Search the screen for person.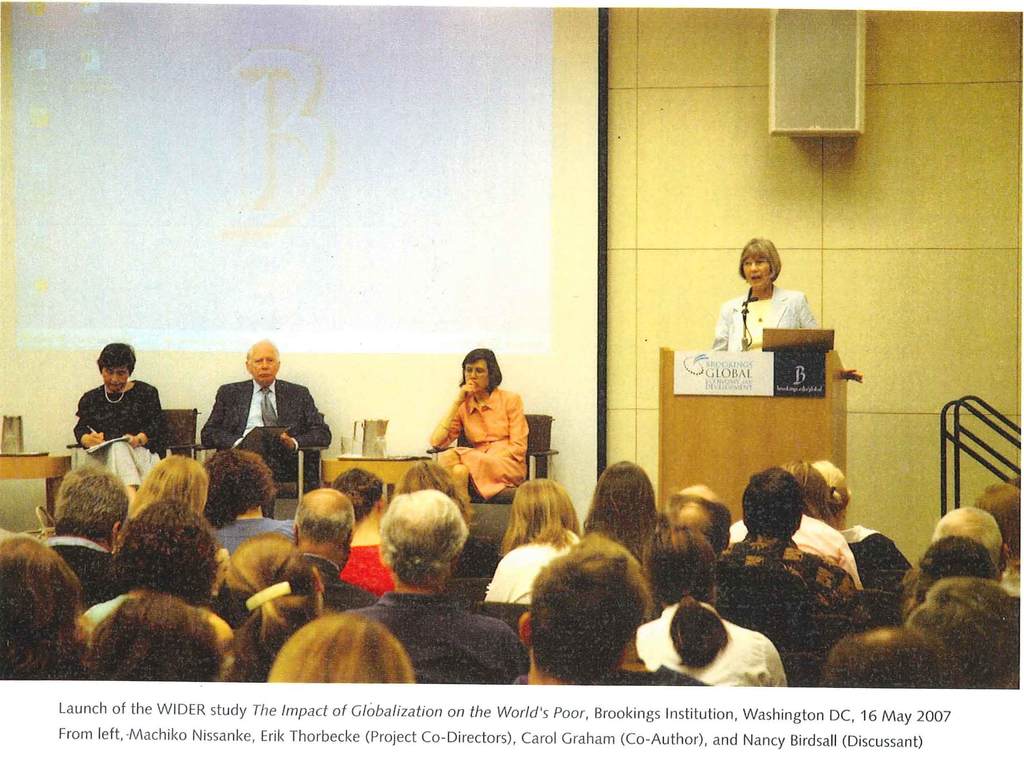
Found at pyautogui.locateOnScreen(715, 462, 865, 620).
